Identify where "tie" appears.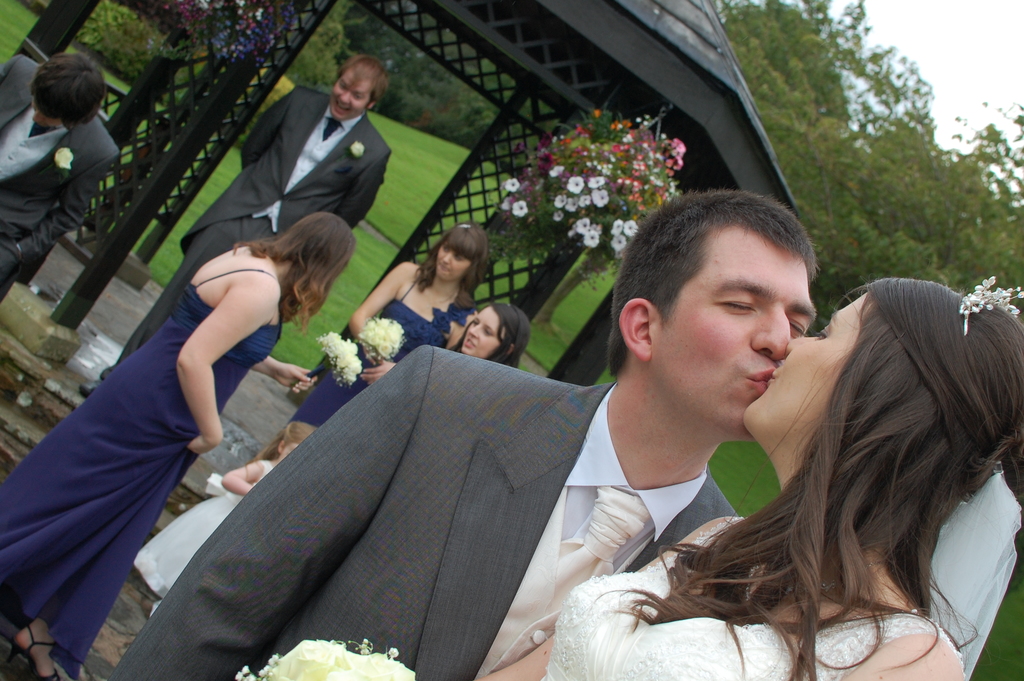
Appears at (552,487,654,618).
